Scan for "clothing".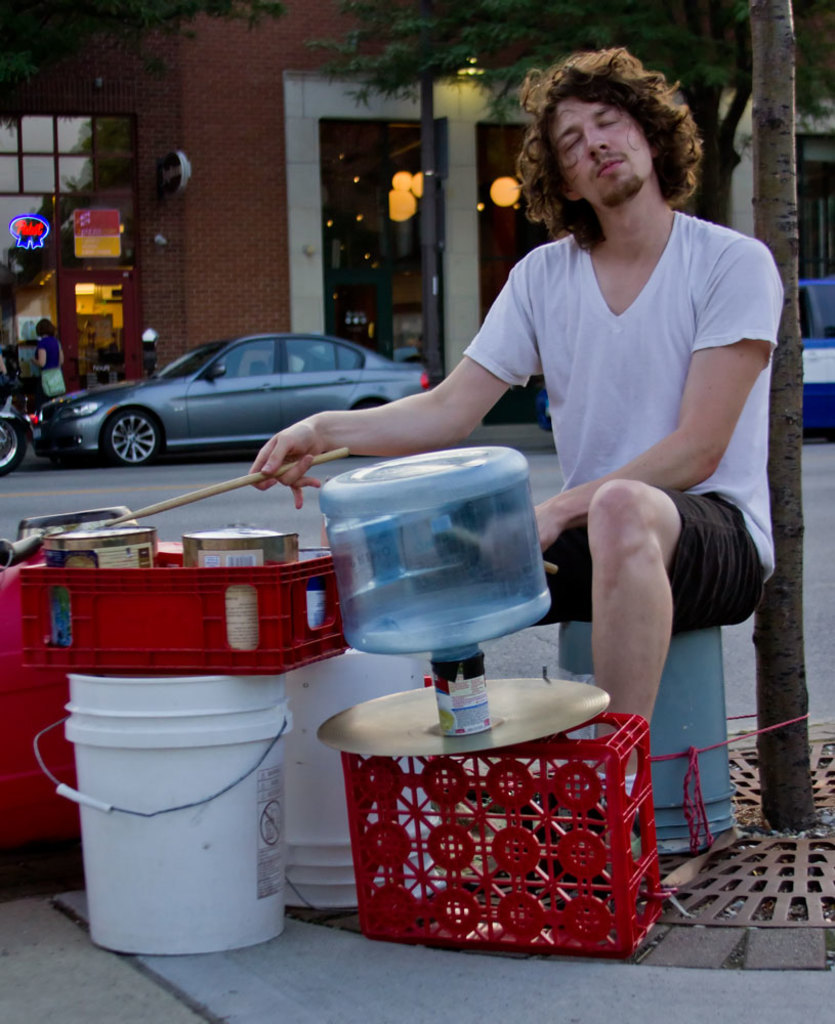
Scan result: bbox=(445, 181, 762, 670).
